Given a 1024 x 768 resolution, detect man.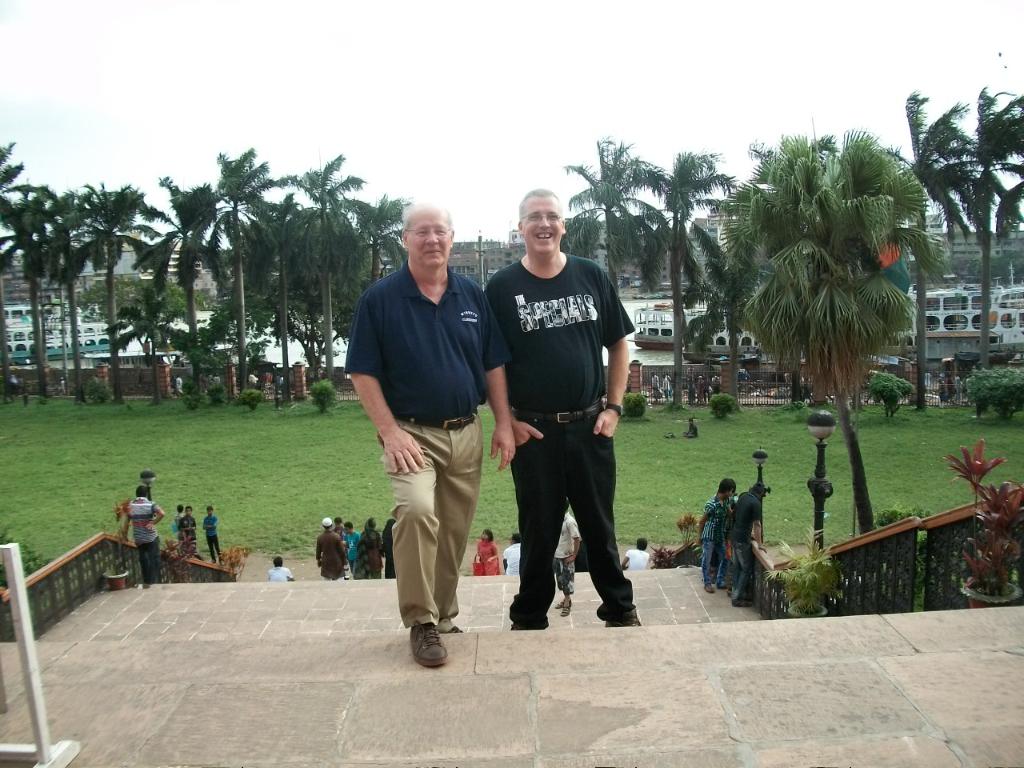
<box>14,374,25,390</box>.
